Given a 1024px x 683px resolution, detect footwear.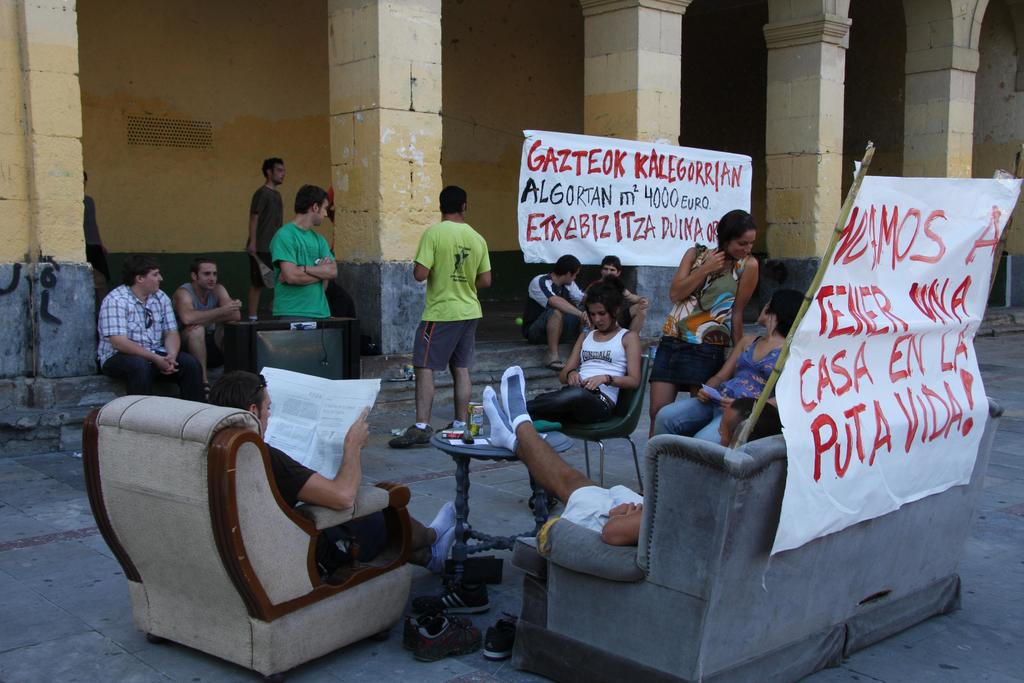
410,580,490,614.
